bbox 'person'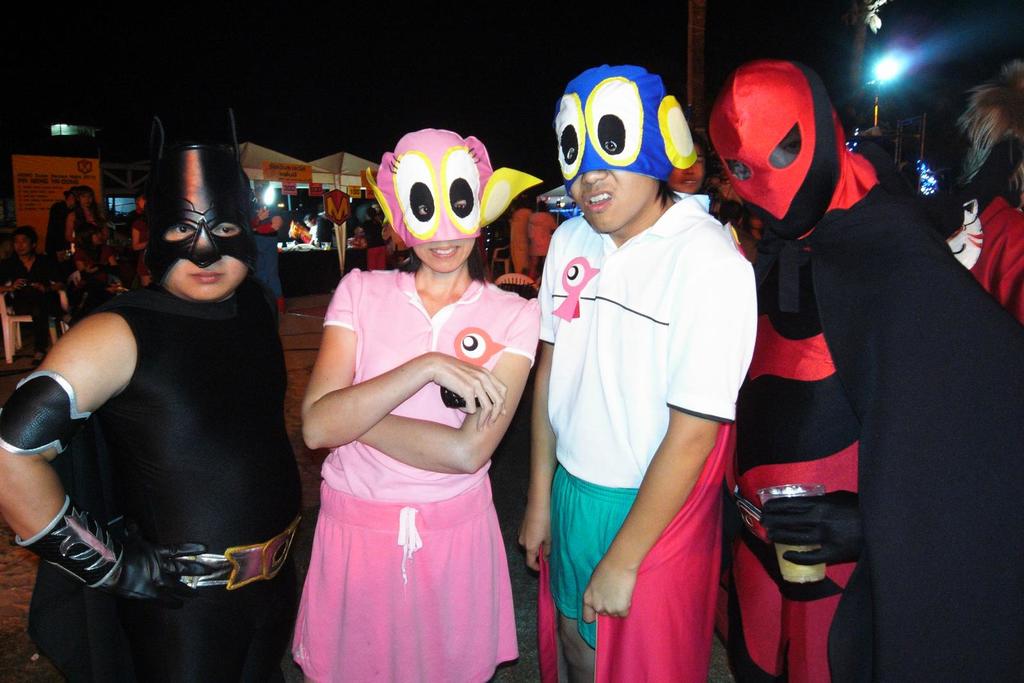
select_region(129, 195, 147, 289)
